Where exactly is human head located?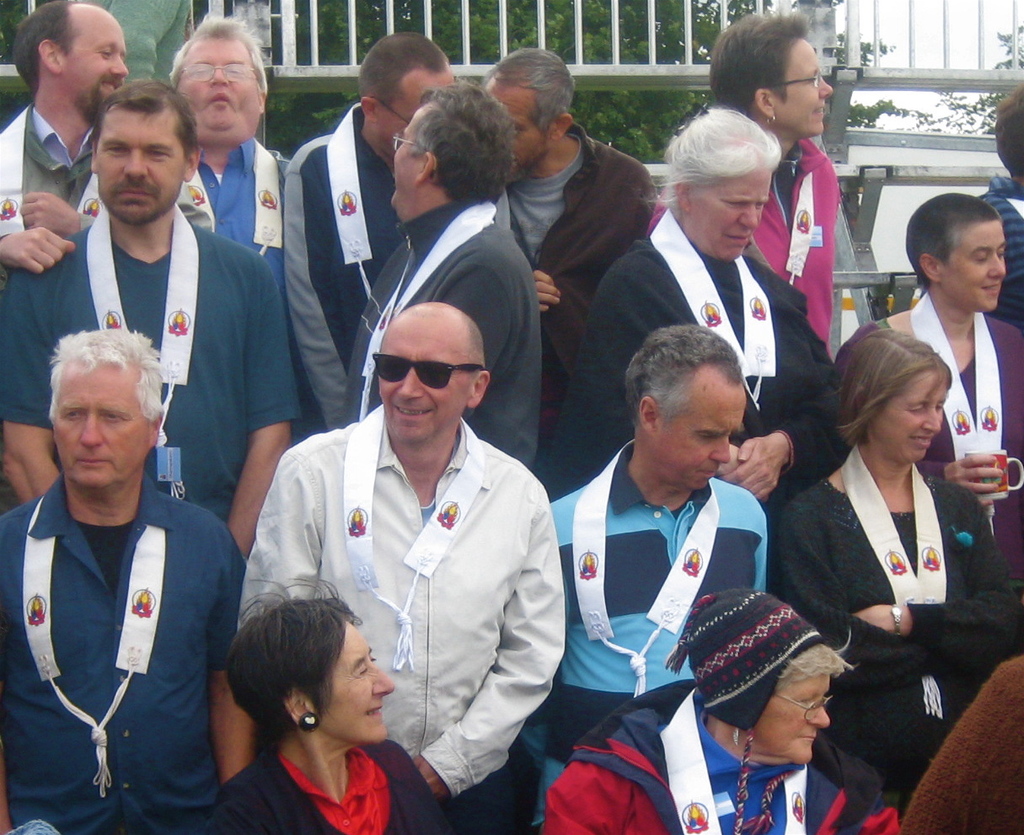
Its bounding box is l=389, t=88, r=507, b=223.
